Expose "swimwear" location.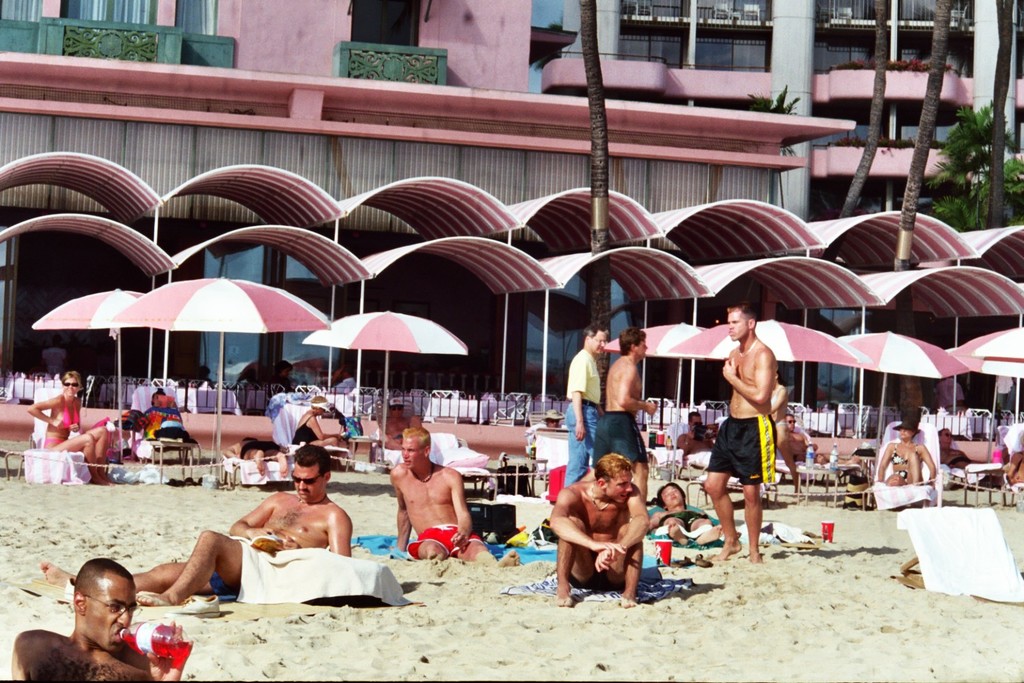
Exposed at <region>44, 411, 90, 434</region>.
